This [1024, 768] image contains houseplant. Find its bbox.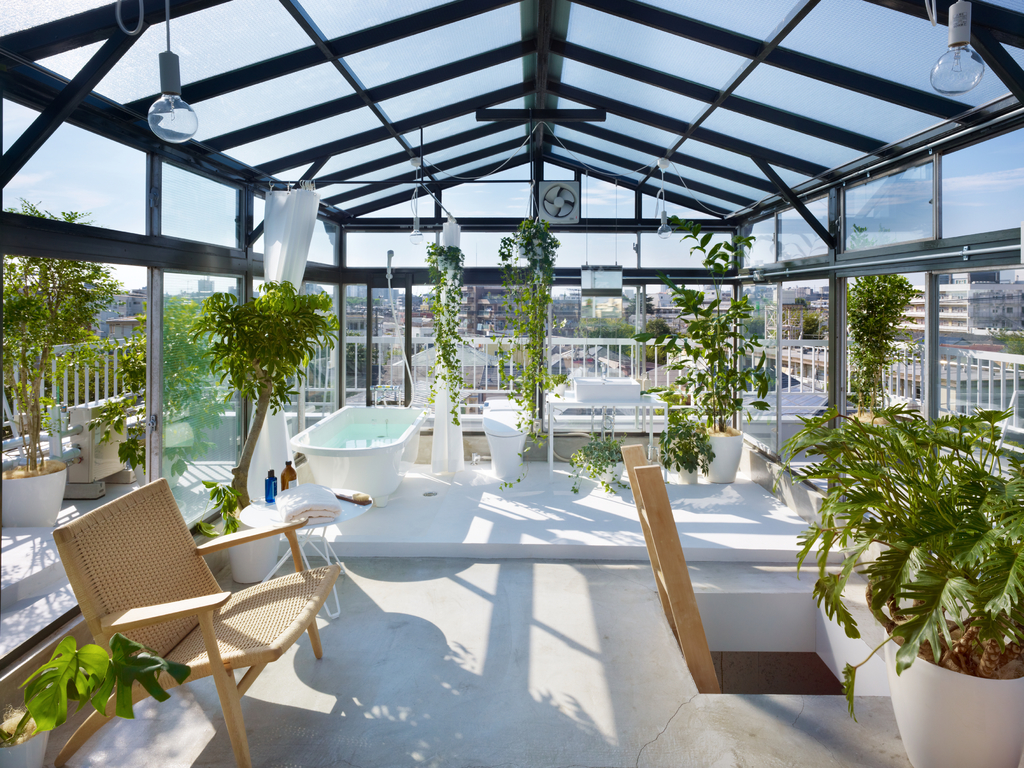
l=771, t=397, r=1023, b=767.
